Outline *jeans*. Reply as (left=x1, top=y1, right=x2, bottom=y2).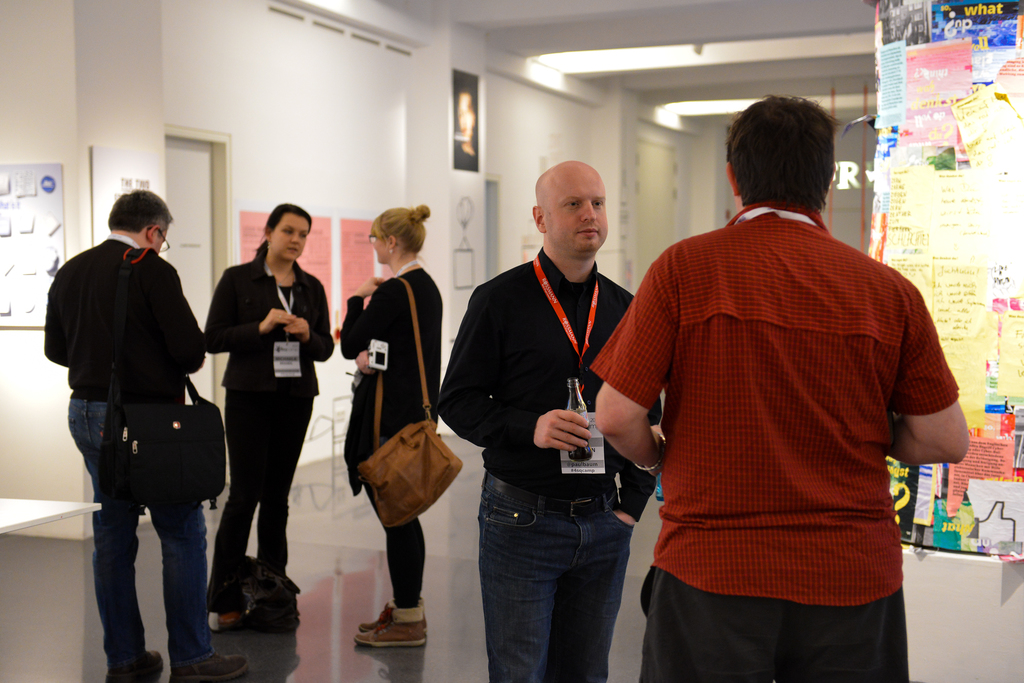
(left=212, top=389, right=314, bottom=602).
